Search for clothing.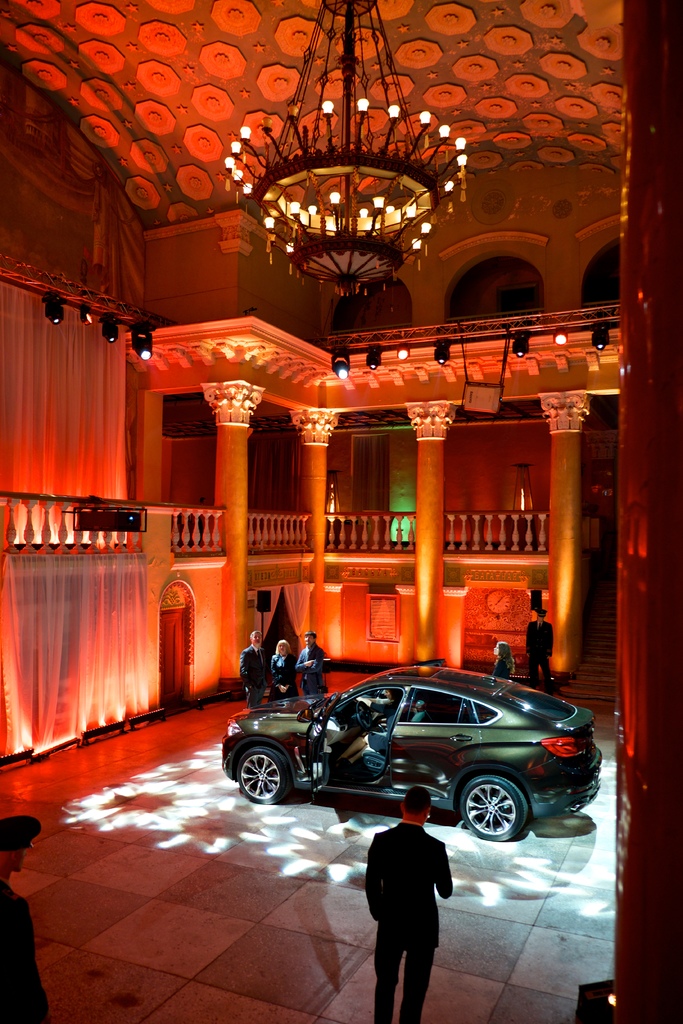
Found at <bbox>229, 643, 276, 705</bbox>.
